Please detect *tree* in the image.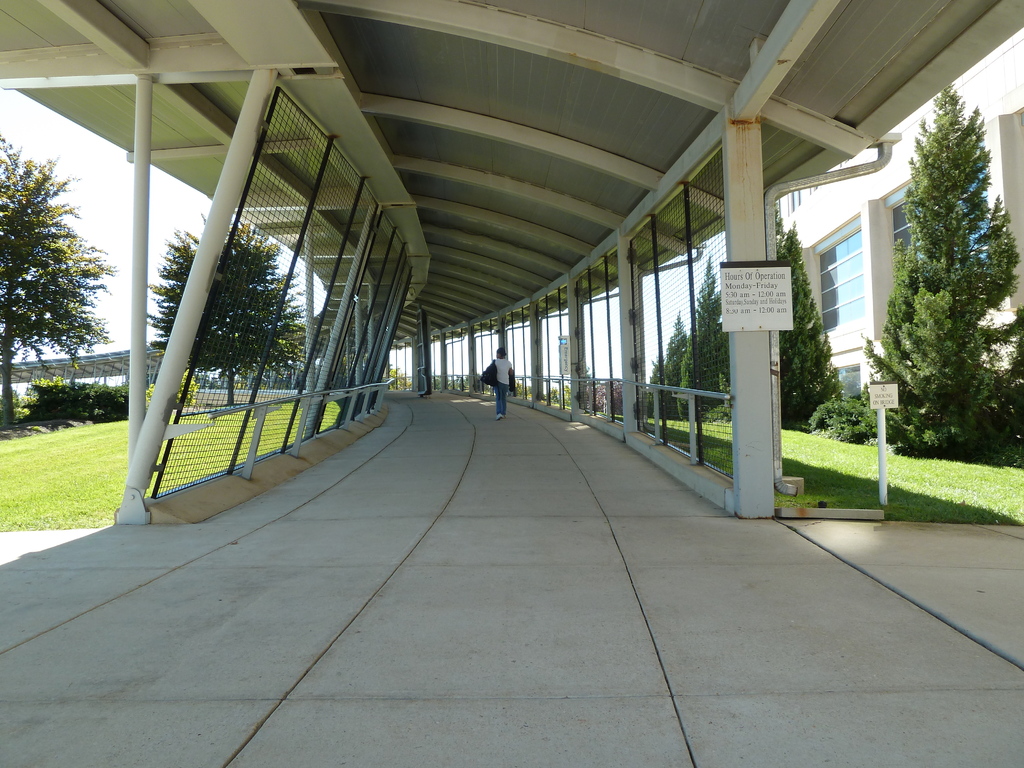
<region>681, 252, 728, 419</region>.
